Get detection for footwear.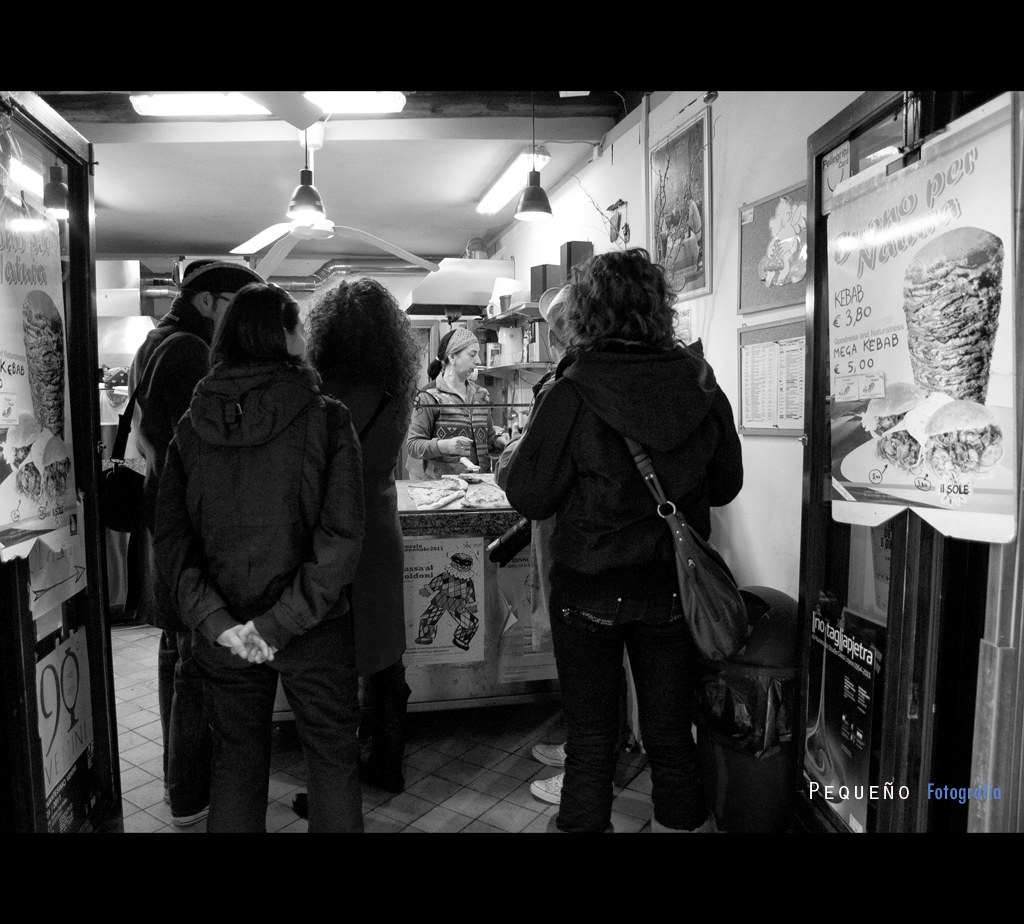
Detection: [x1=540, y1=811, x2=615, y2=837].
